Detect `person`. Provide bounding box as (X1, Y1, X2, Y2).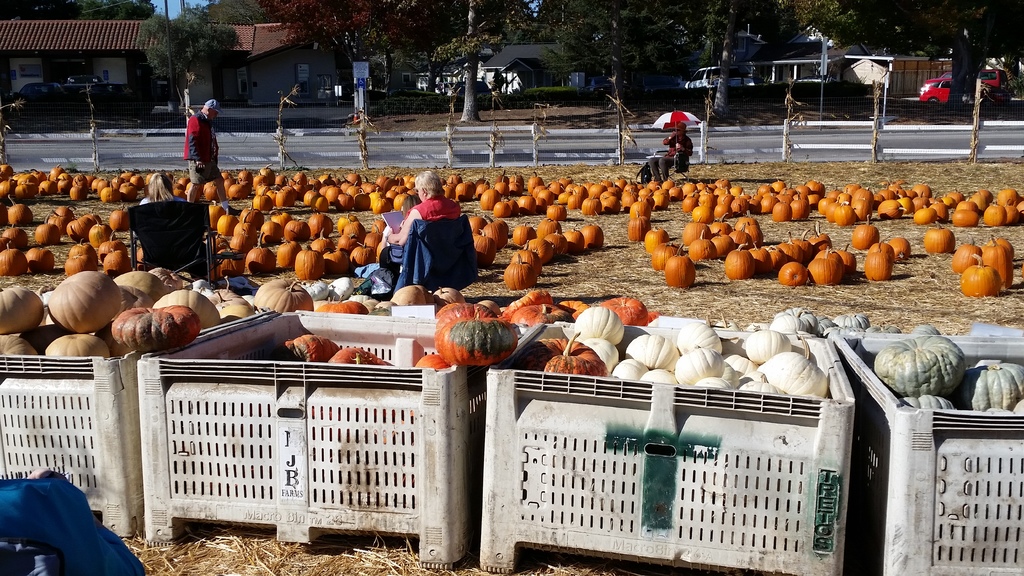
(182, 97, 234, 215).
